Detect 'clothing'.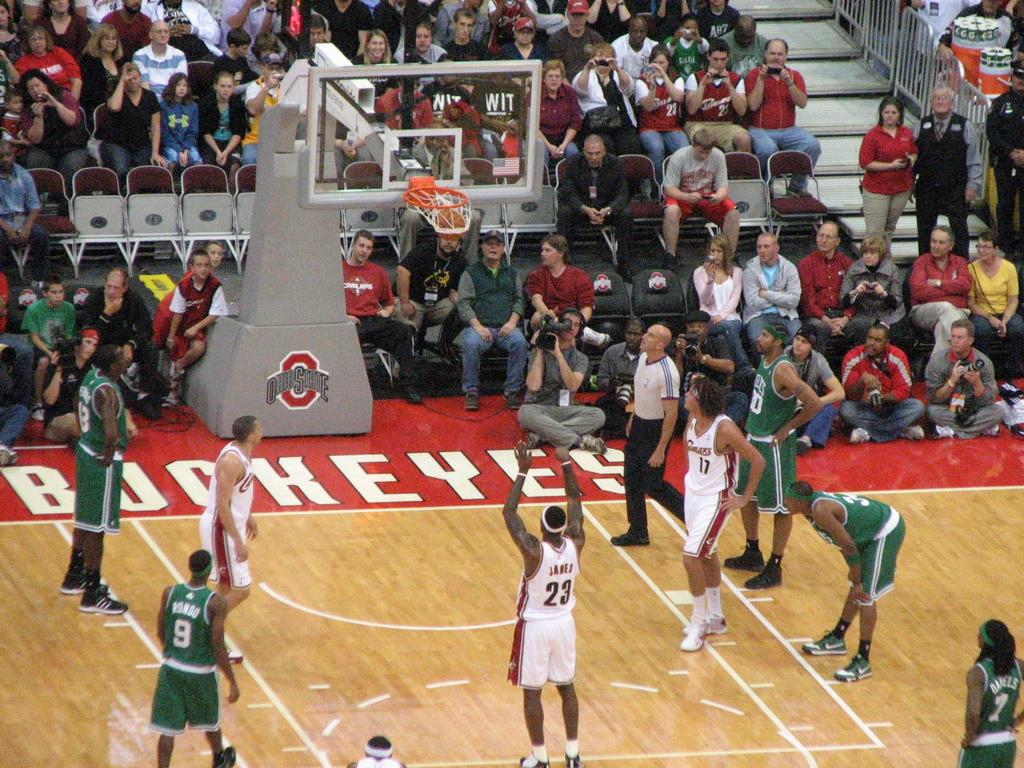
Detected at [634,68,689,166].
